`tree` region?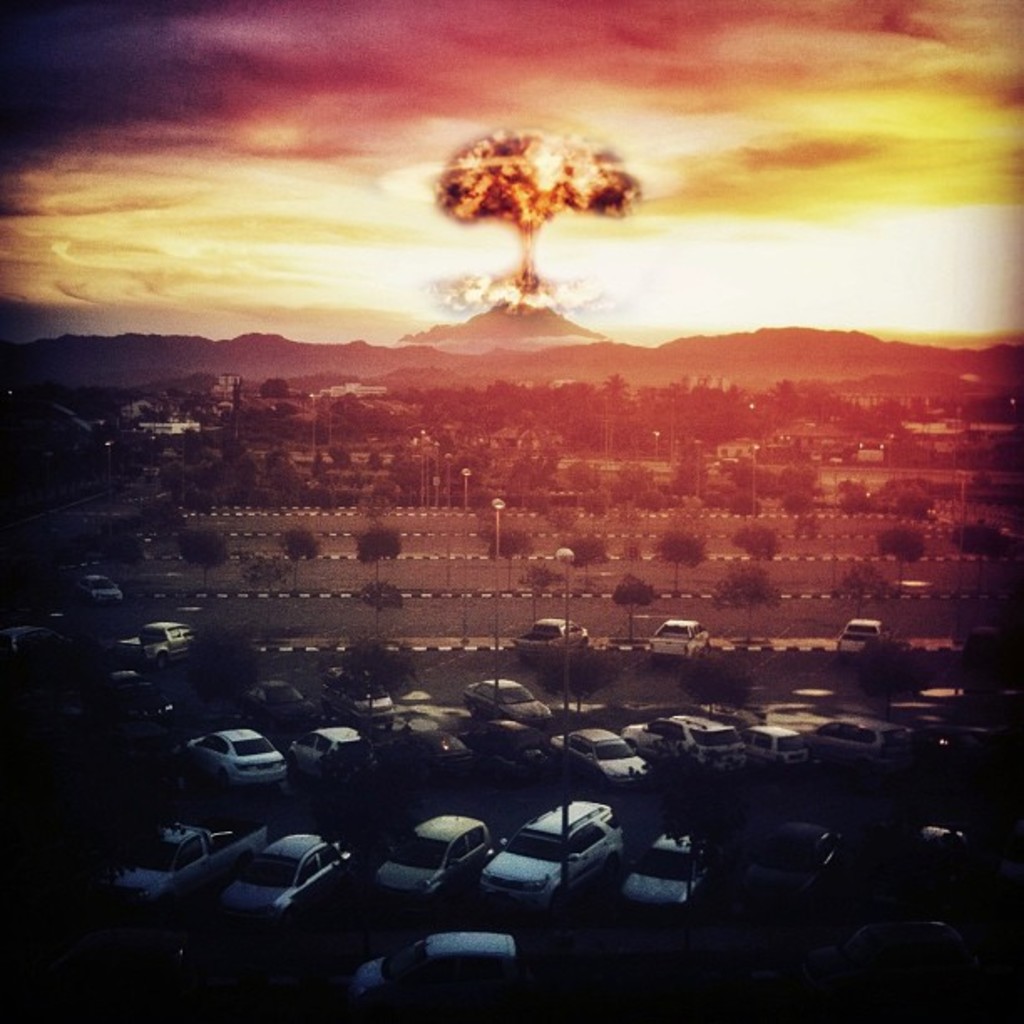
crop(653, 522, 704, 596)
